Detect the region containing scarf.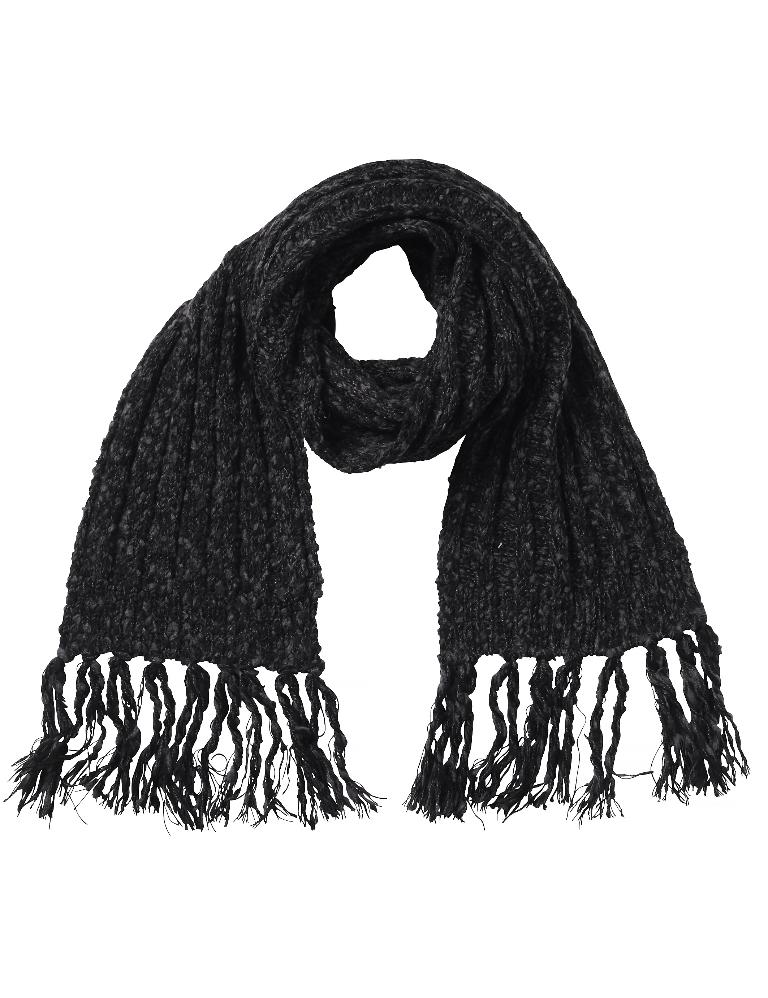
box(17, 147, 751, 834).
